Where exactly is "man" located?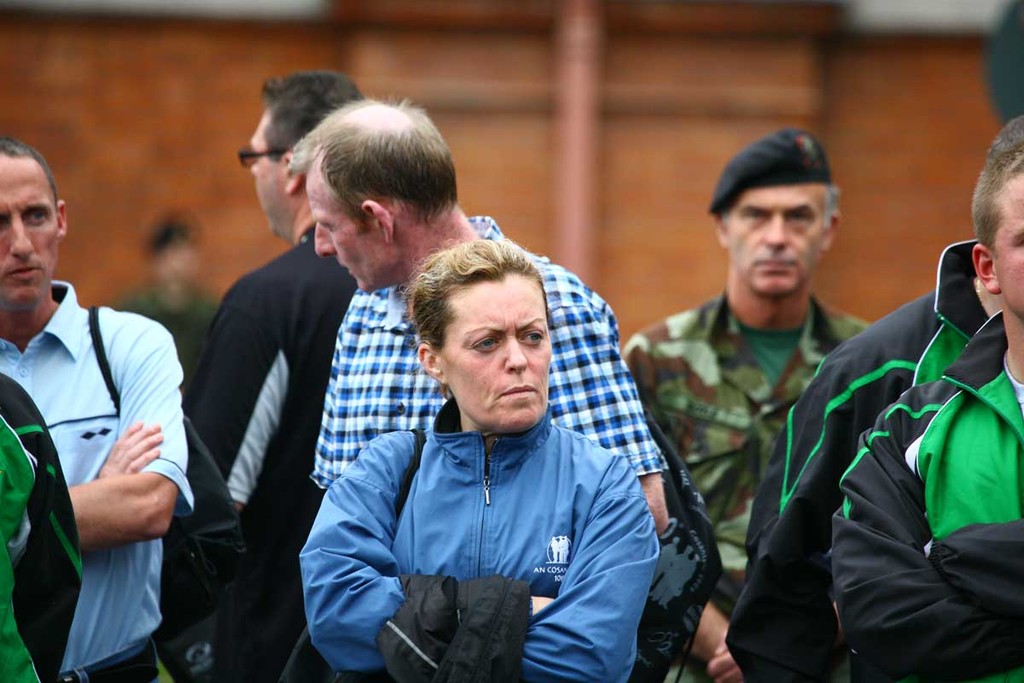
Its bounding box is rect(832, 111, 1023, 682).
